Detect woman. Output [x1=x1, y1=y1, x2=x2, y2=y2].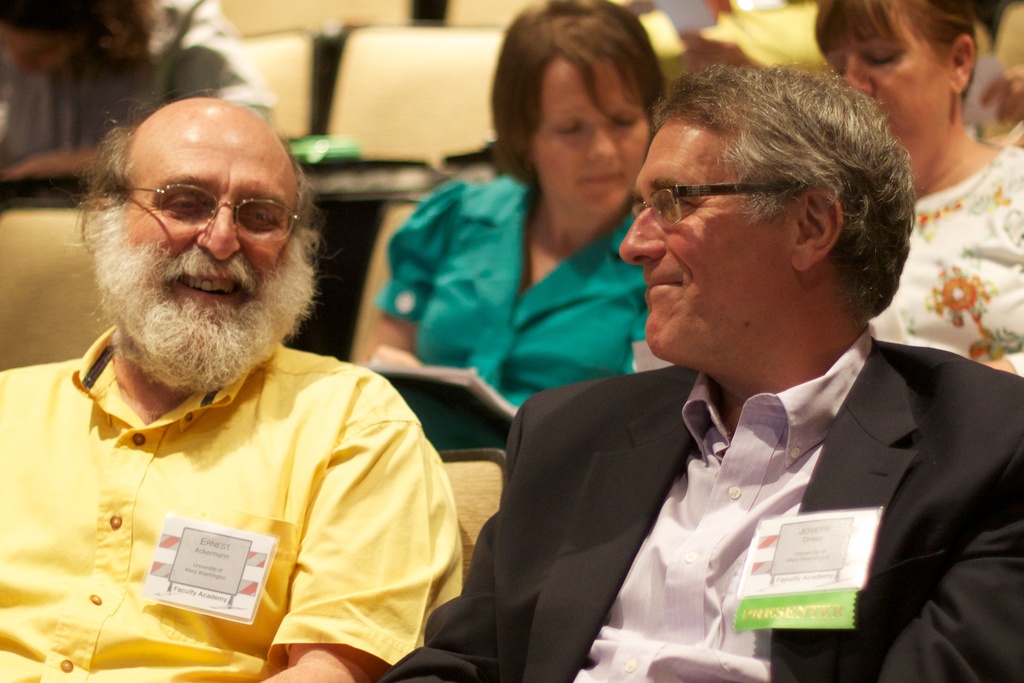
[x1=0, y1=0, x2=275, y2=210].
